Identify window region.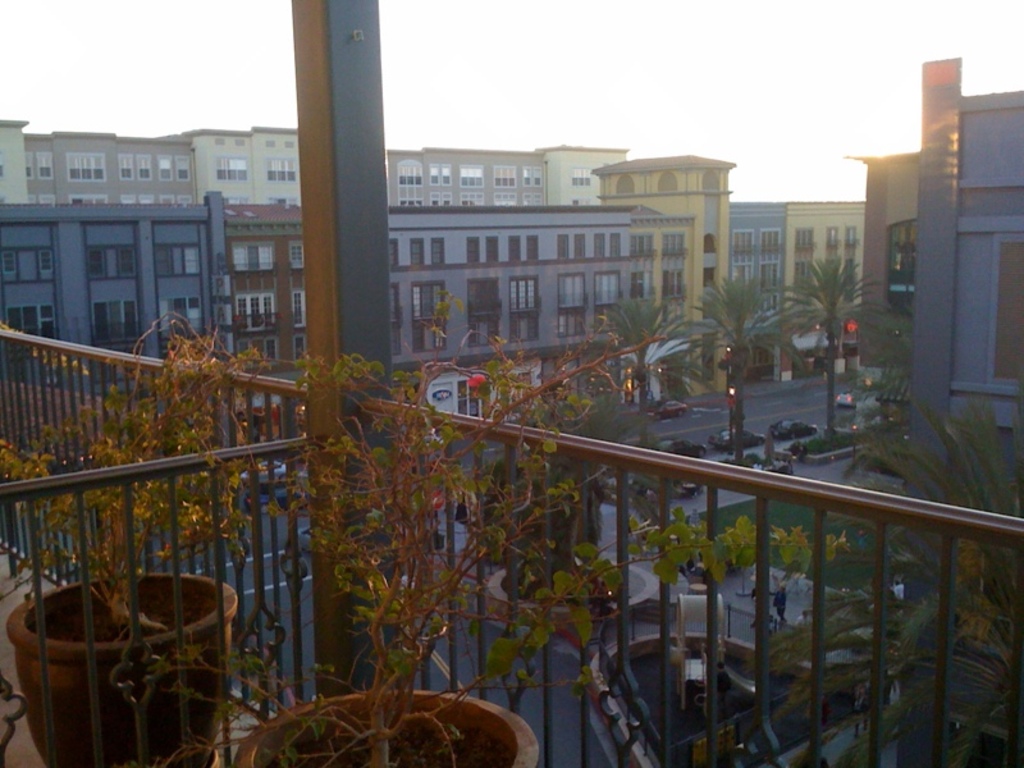
Region: detection(526, 191, 544, 210).
